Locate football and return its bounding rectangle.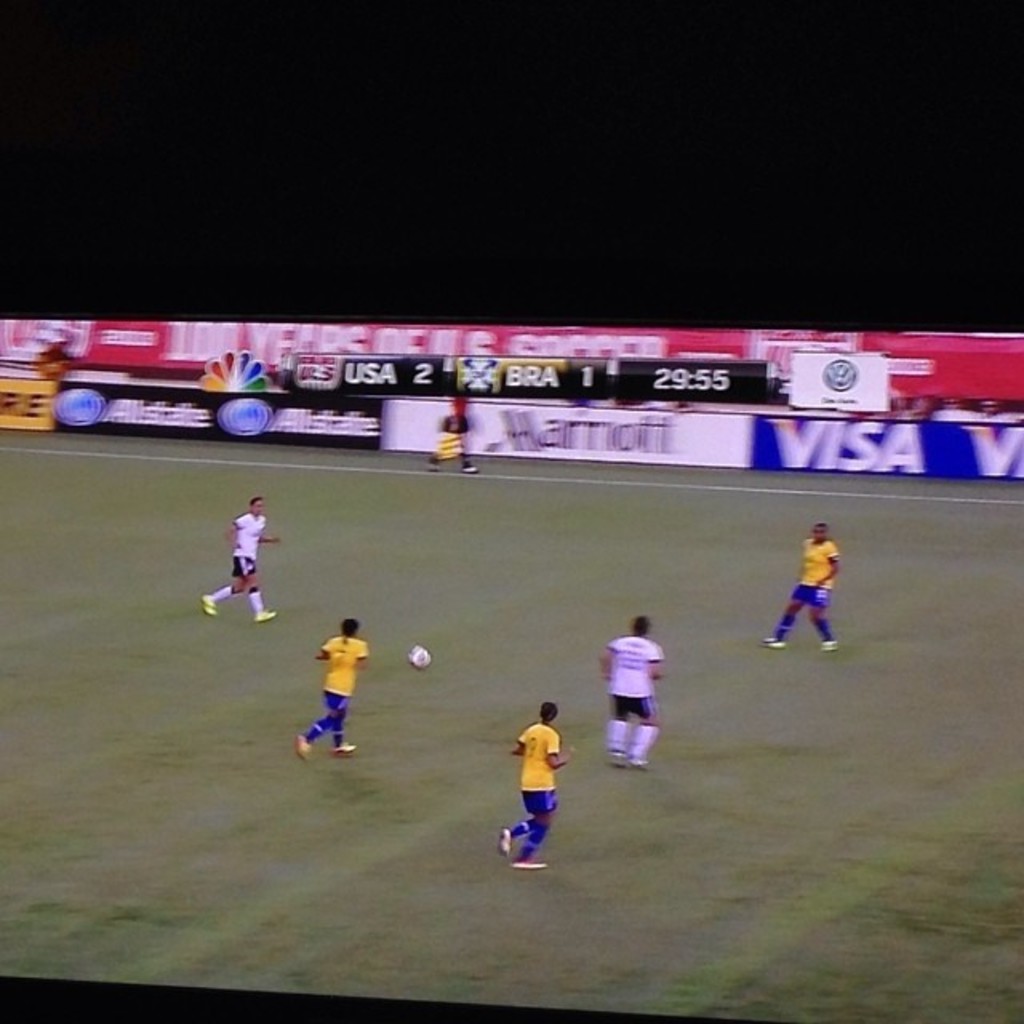
BBox(405, 642, 430, 667).
